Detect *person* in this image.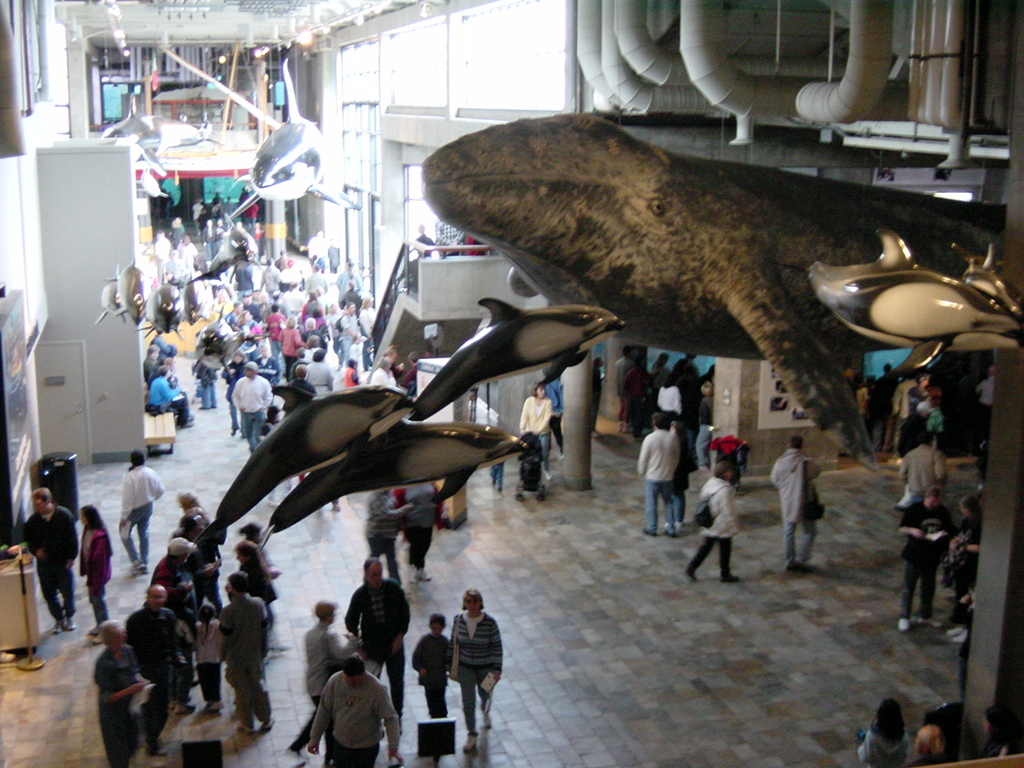
Detection: {"left": 434, "top": 595, "right": 498, "bottom": 738}.
